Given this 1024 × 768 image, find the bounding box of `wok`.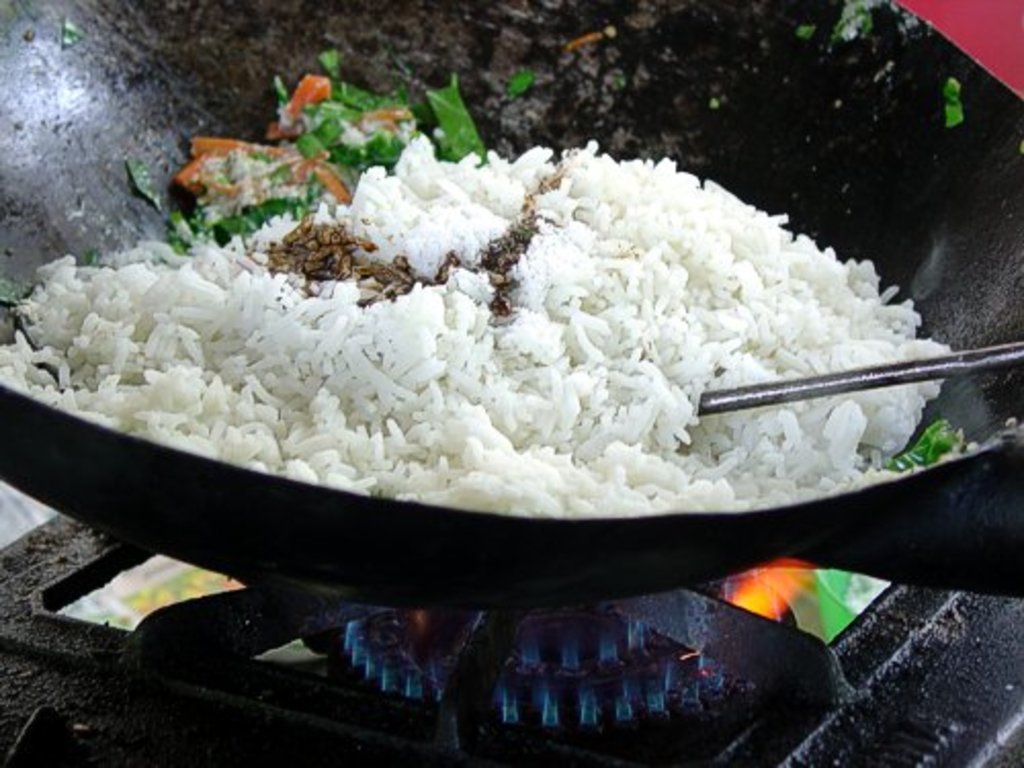
[left=0, top=0, right=1022, bottom=612].
